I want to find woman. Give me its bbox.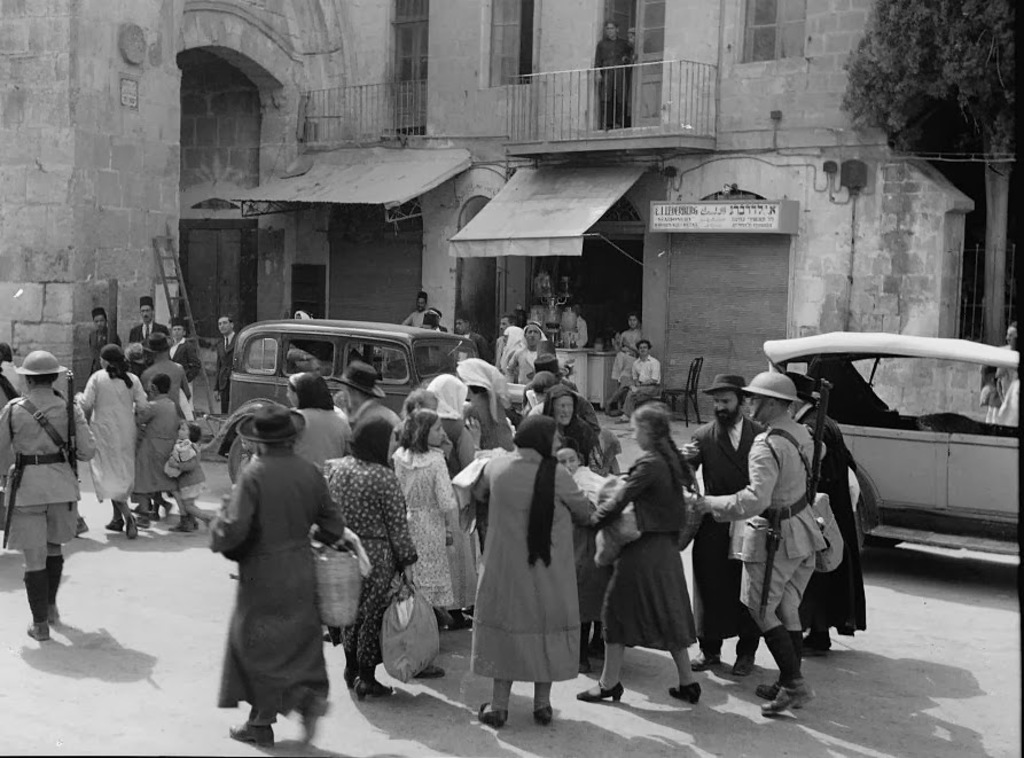
<bbox>427, 374, 482, 630</bbox>.
